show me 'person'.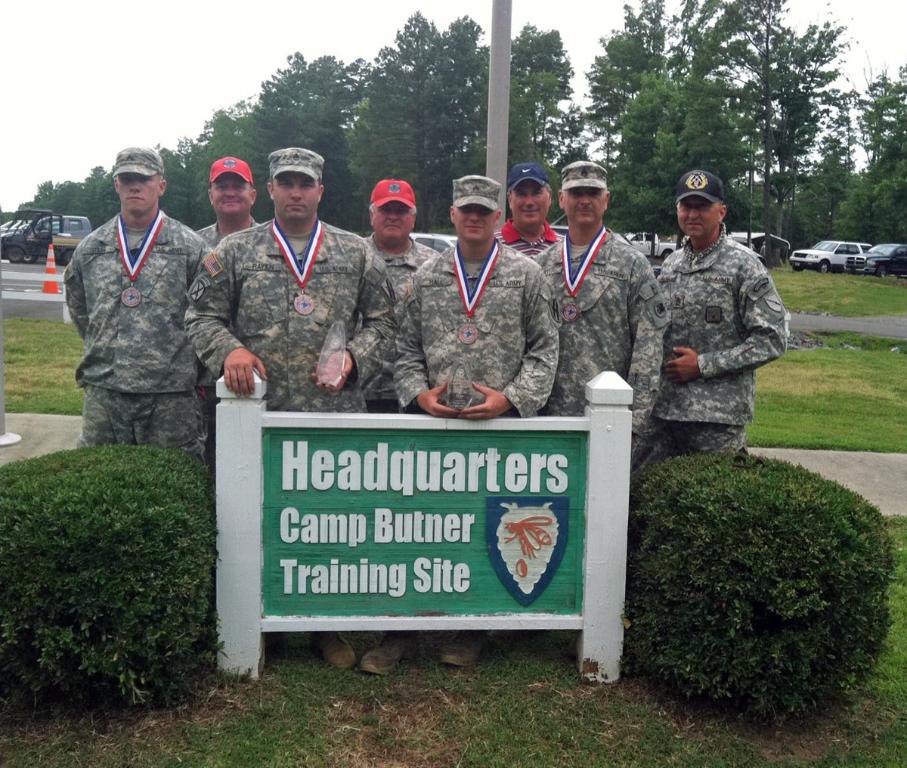
'person' is here: Rect(358, 177, 452, 325).
